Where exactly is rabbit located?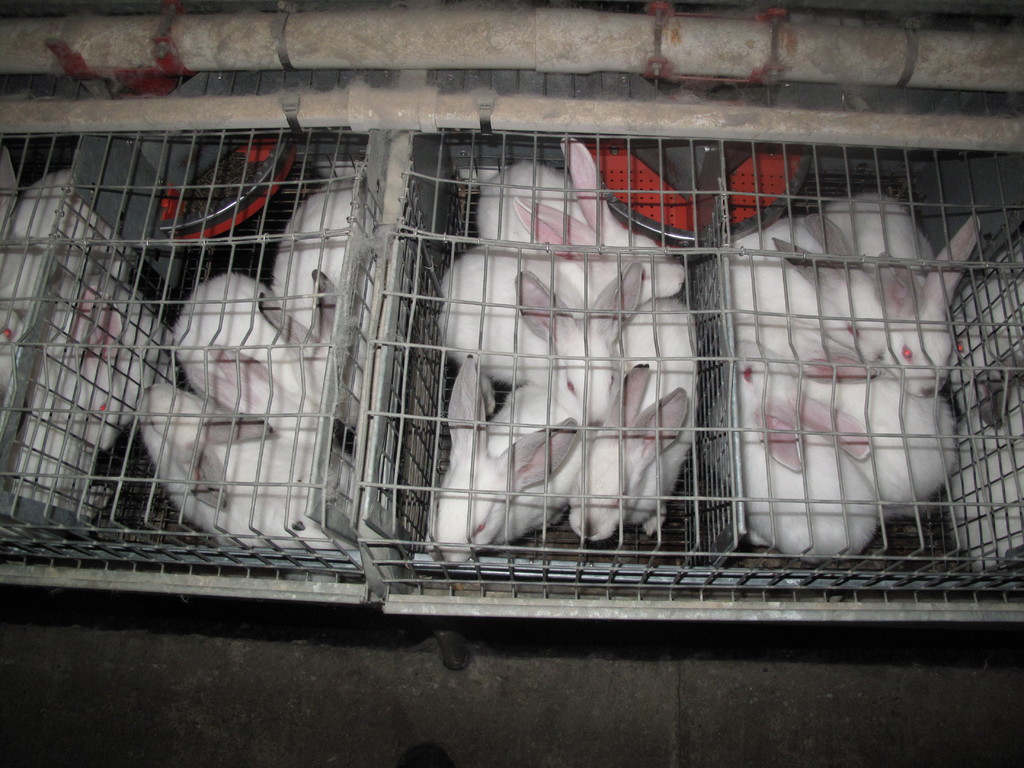
Its bounding box is x1=426, y1=363, x2=593, y2=565.
